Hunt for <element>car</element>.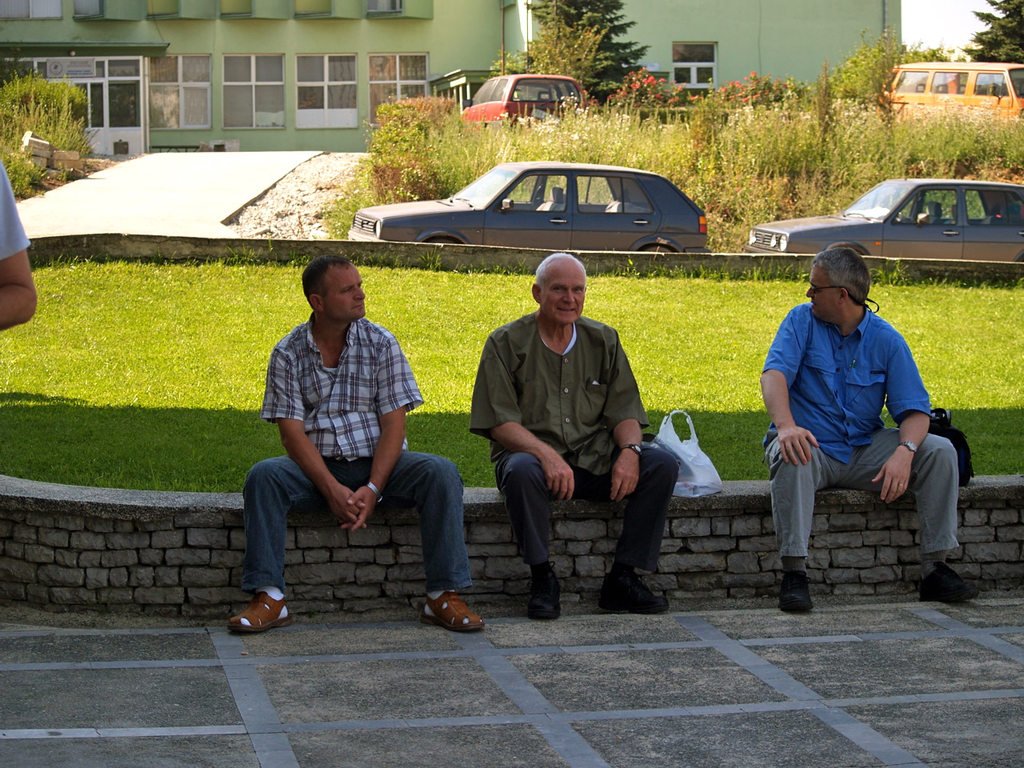
Hunted down at bbox=(869, 62, 1023, 122).
